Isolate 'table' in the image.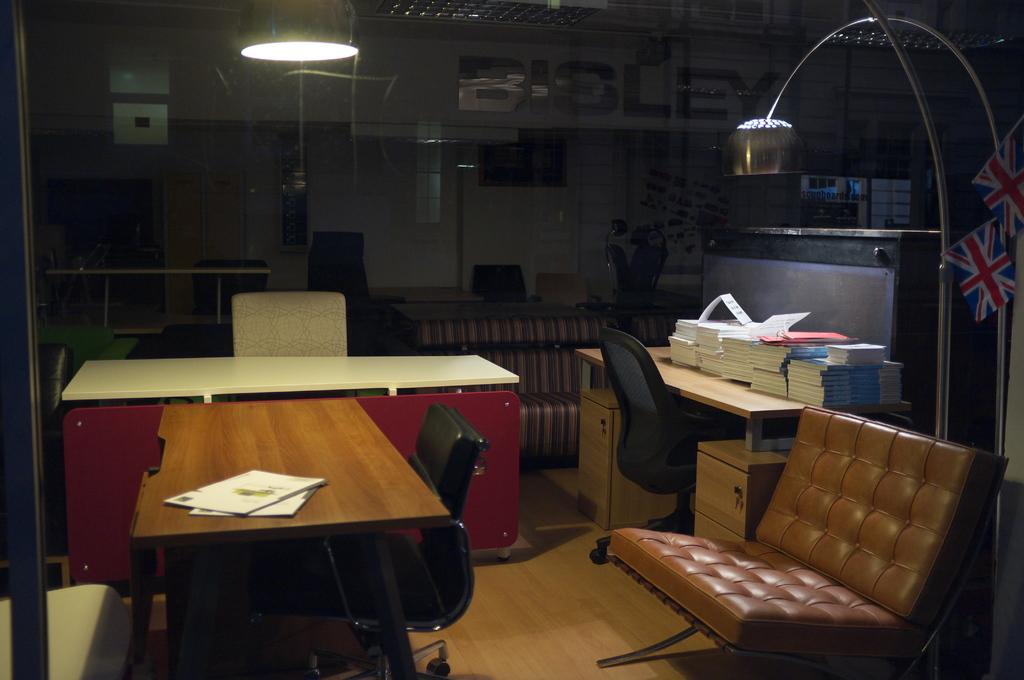
Isolated region: crop(369, 284, 484, 302).
